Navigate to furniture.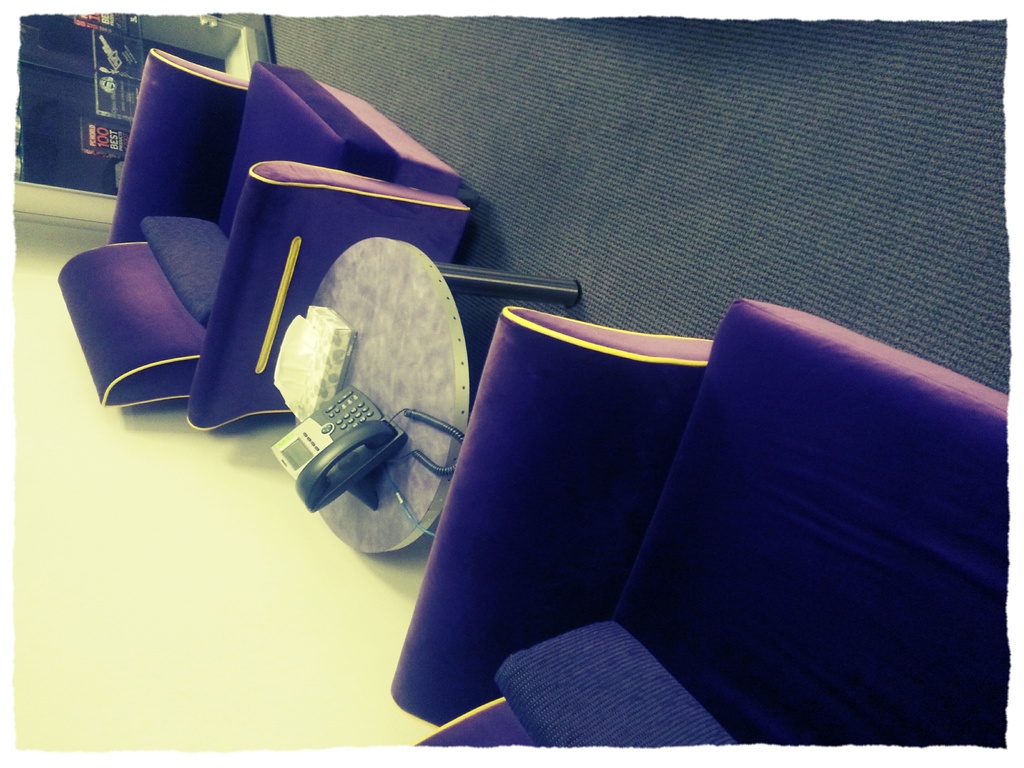
Navigation target: (56,49,477,431).
